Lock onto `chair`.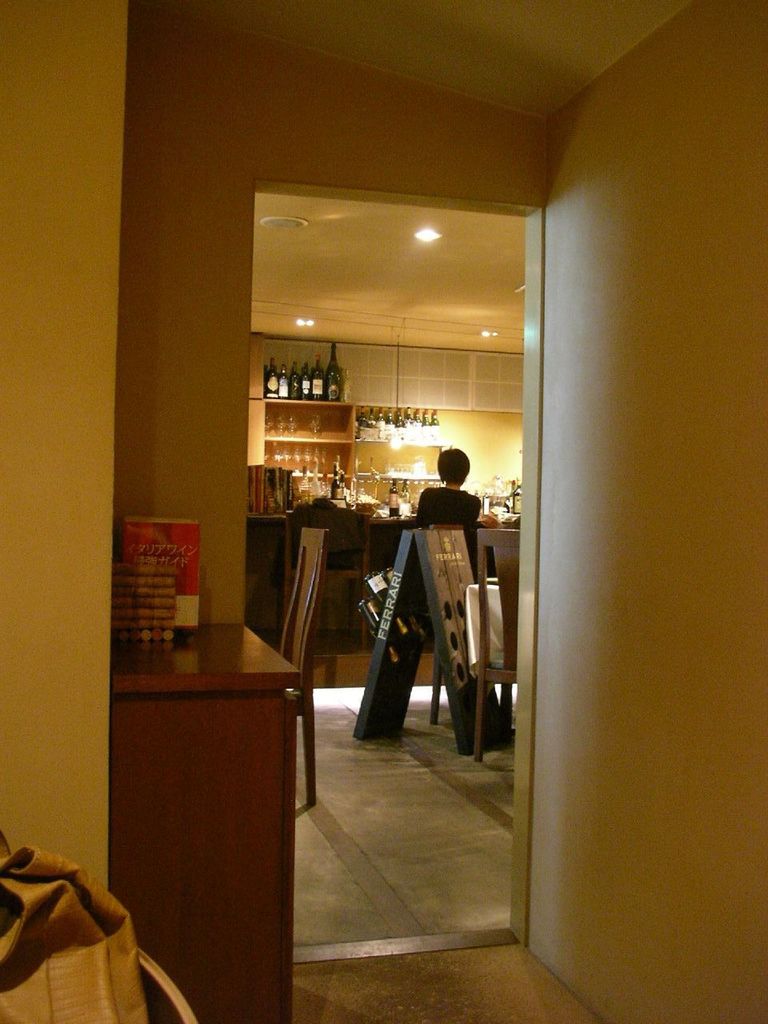
Locked: box=[474, 526, 520, 757].
